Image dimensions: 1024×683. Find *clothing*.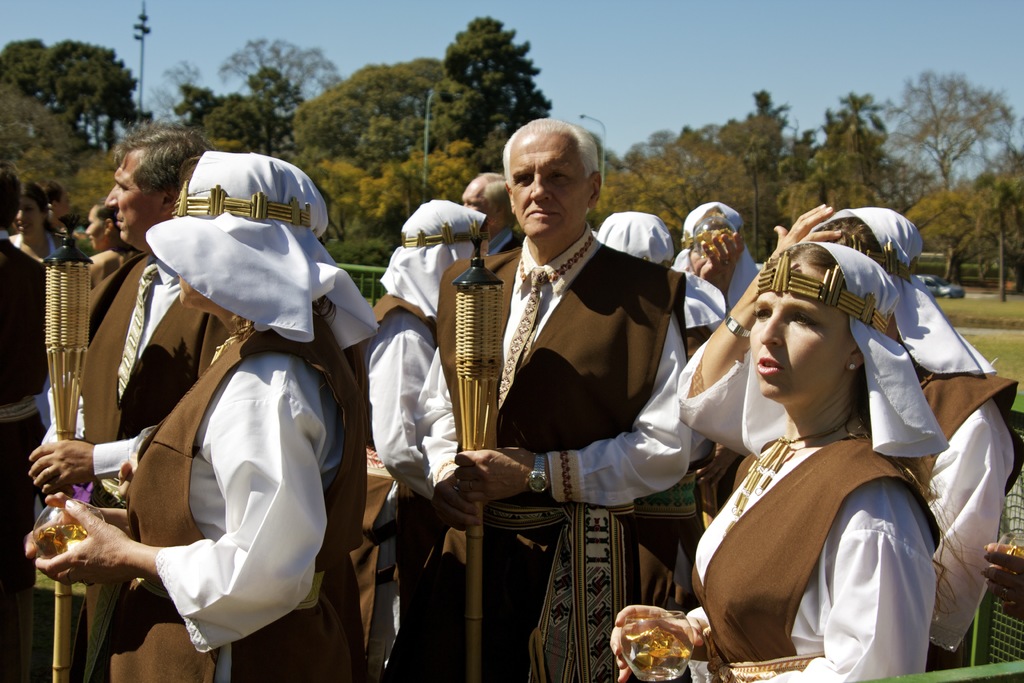
(x1=675, y1=202, x2=1023, y2=656).
